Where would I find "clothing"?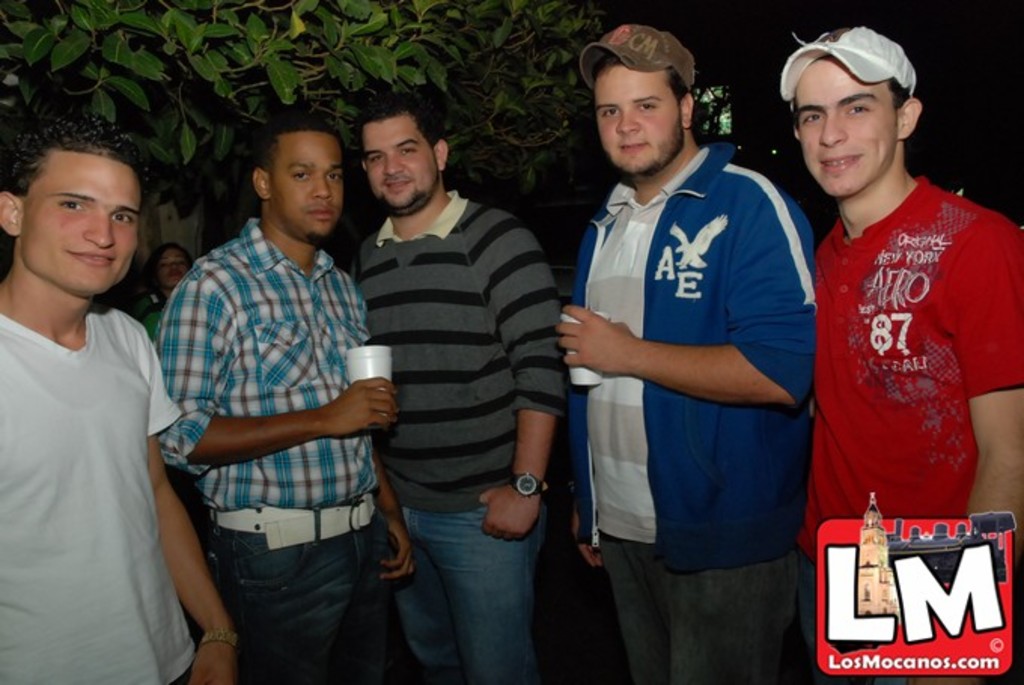
At BBox(0, 297, 187, 682).
